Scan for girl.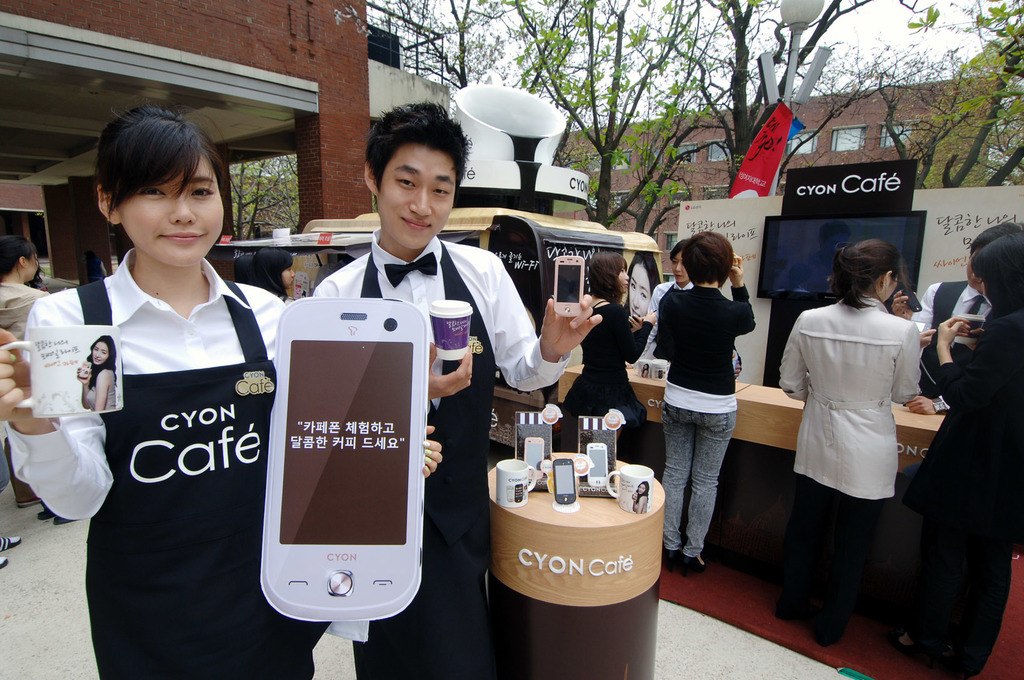
Scan result: box=[623, 250, 656, 320].
